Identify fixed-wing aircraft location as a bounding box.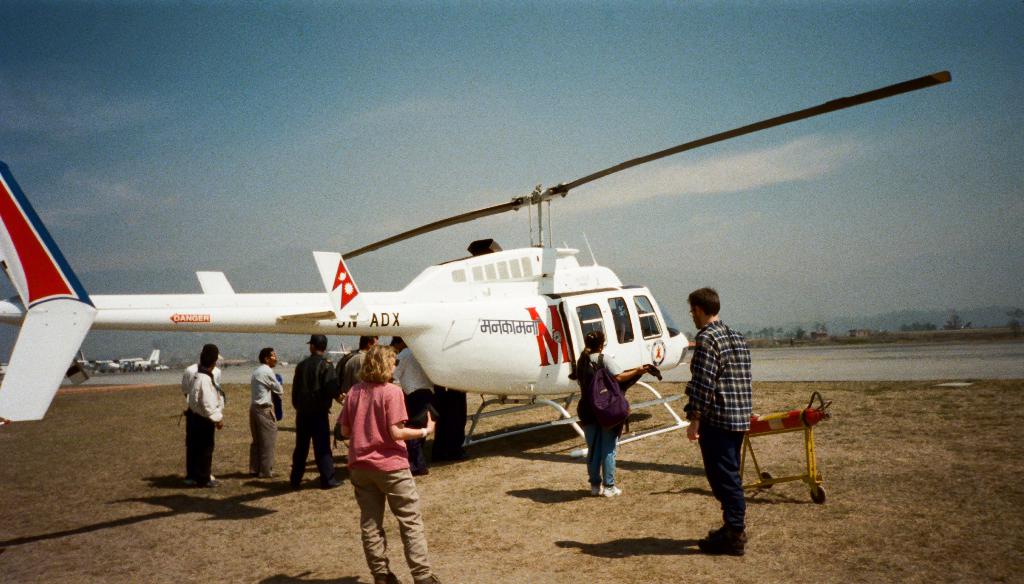
<box>106,345,163,370</box>.
